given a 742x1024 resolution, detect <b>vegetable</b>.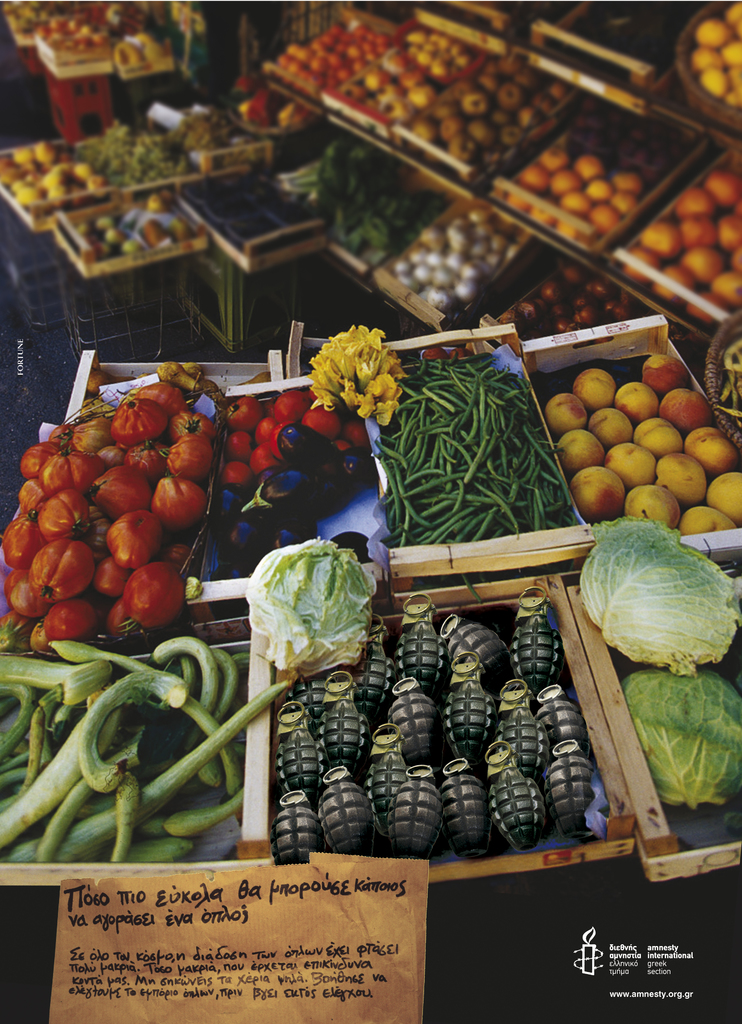
Rect(245, 538, 373, 672).
